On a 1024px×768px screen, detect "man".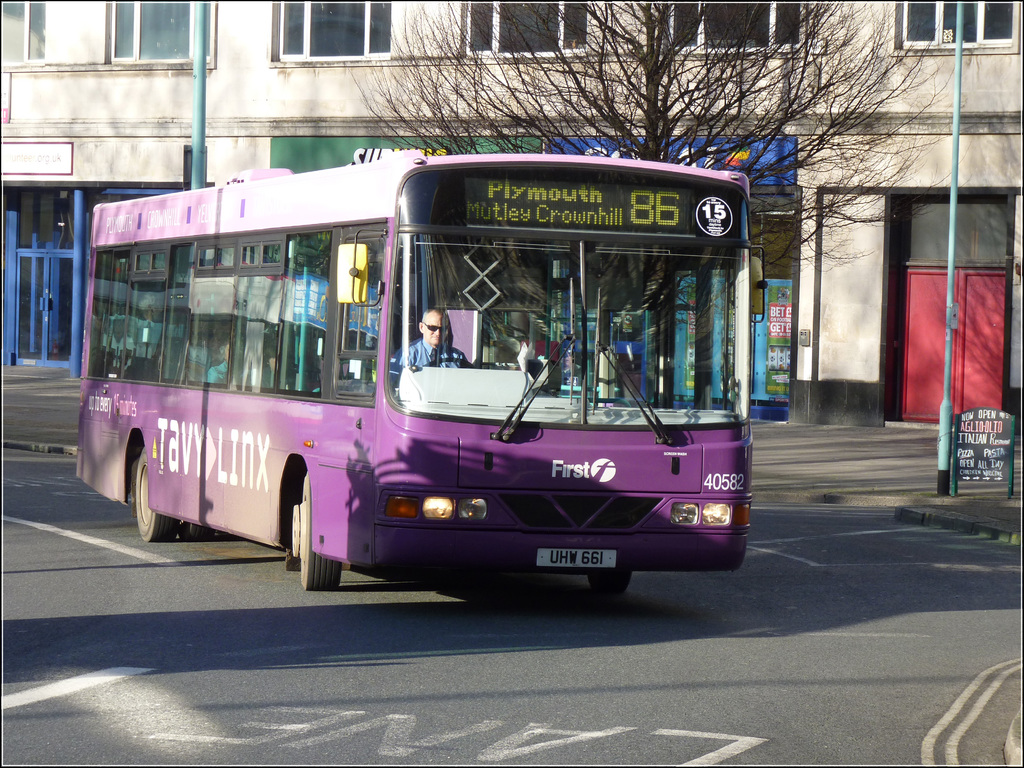
{"x1": 393, "y1": 307, "x2": 472, "y2": 372}.
